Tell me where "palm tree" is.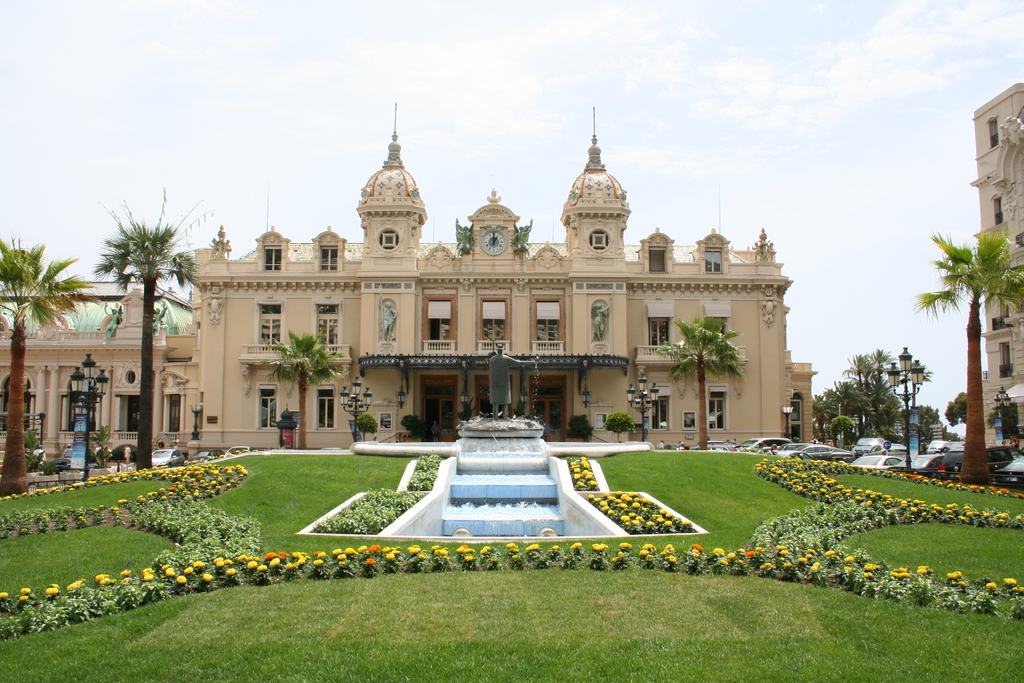
"palm tree" is at 832 378 863 449.
